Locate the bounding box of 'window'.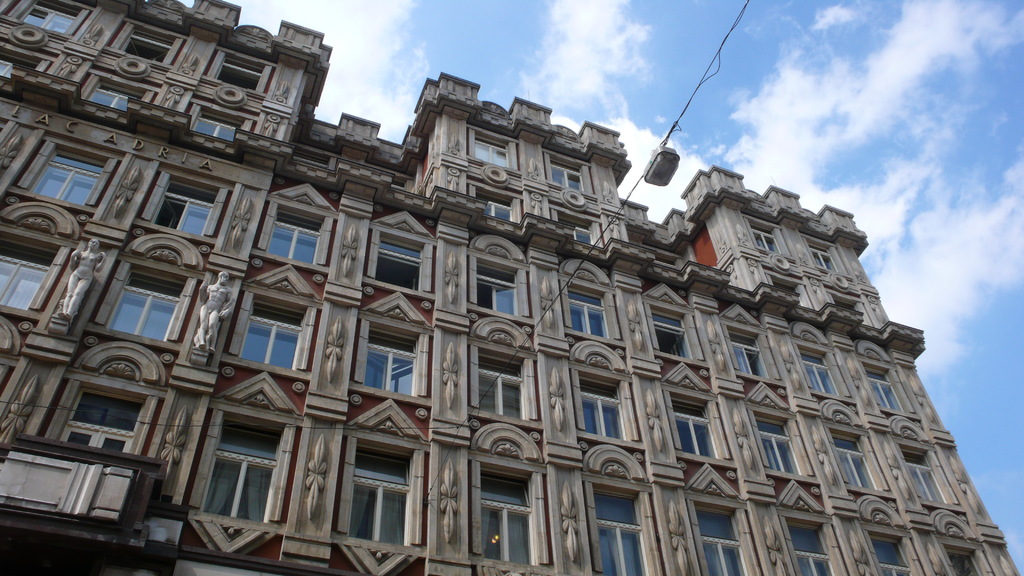
Bounding box: crop(204, 47, 275, 102).
